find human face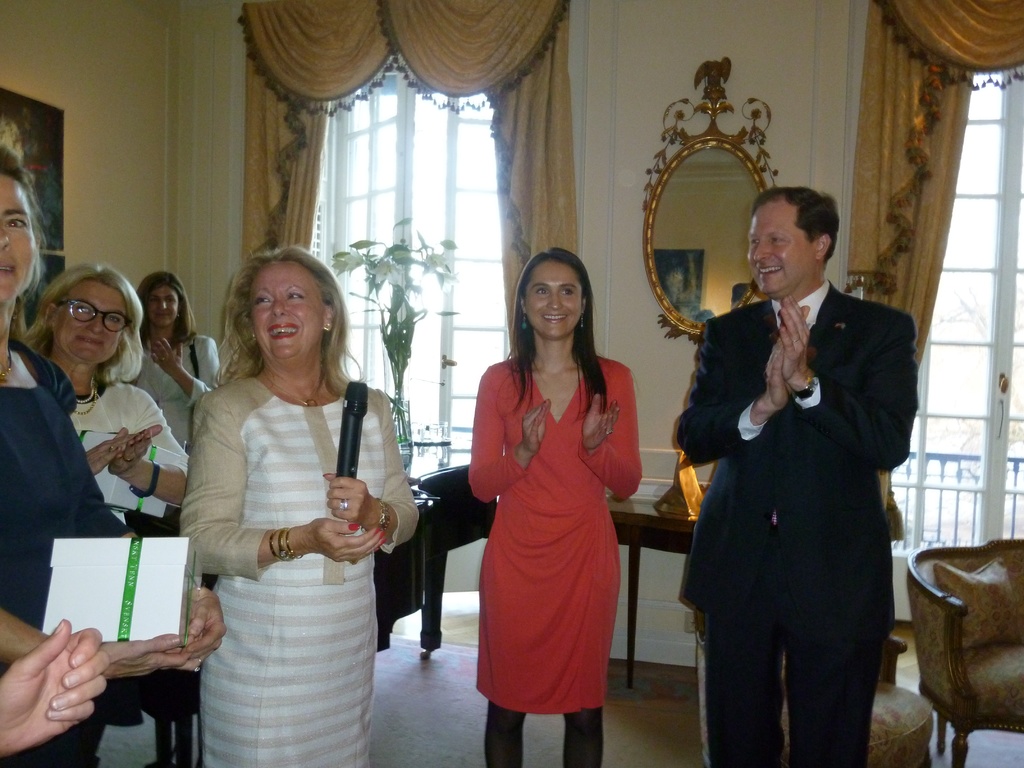
(54,278,128,362)
